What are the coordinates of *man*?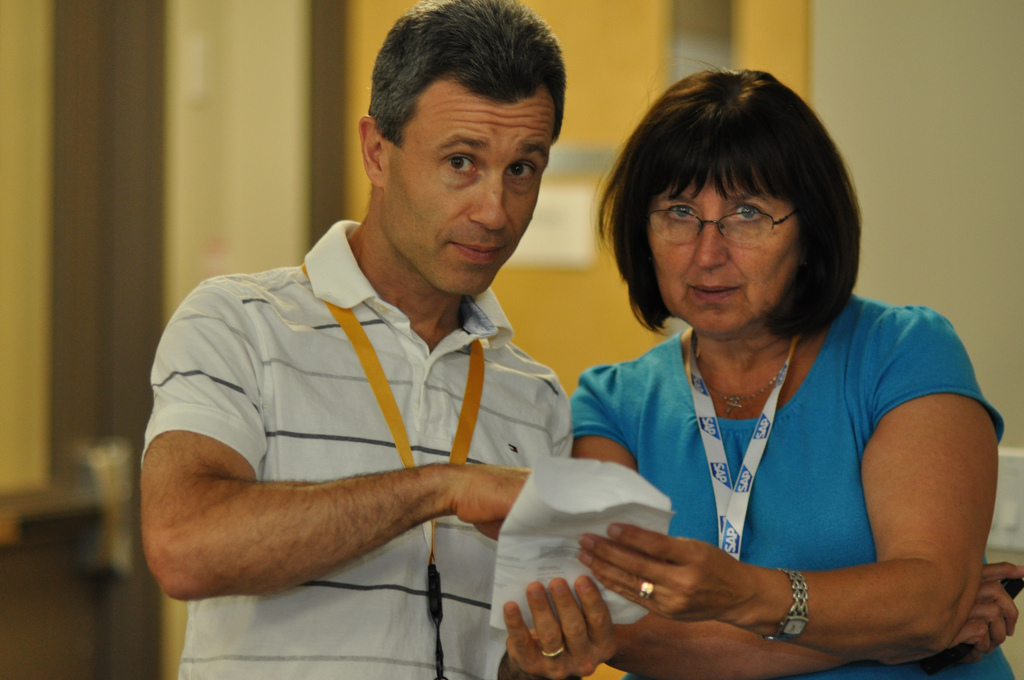
<region>131, 36, 642, 665</region>.
